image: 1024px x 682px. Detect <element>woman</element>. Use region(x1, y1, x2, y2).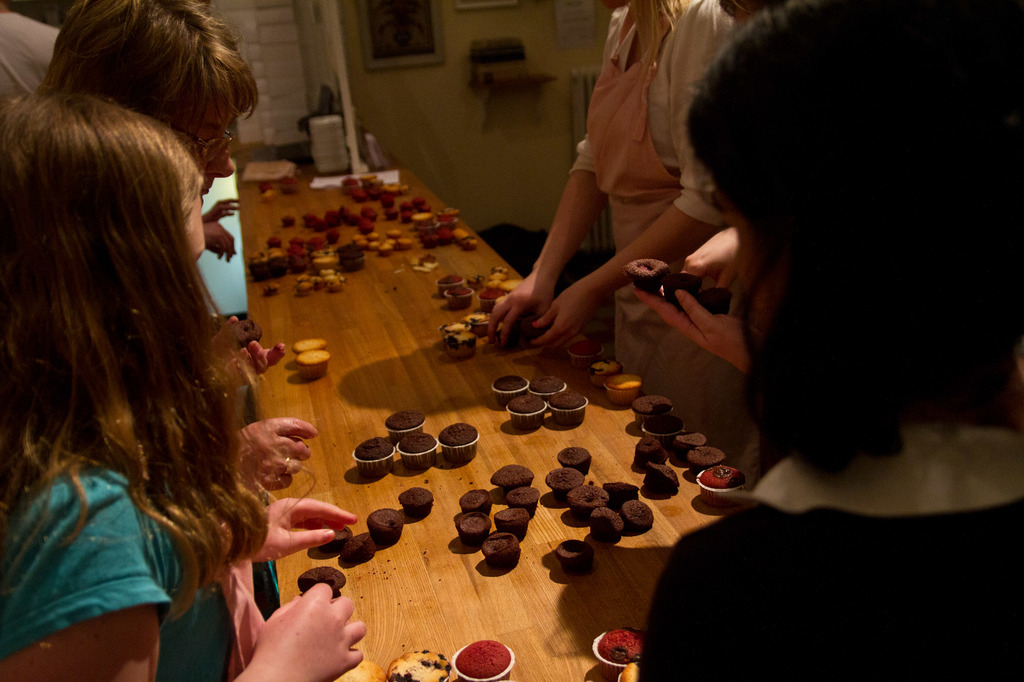
region(636, 0, 1023, 681).
